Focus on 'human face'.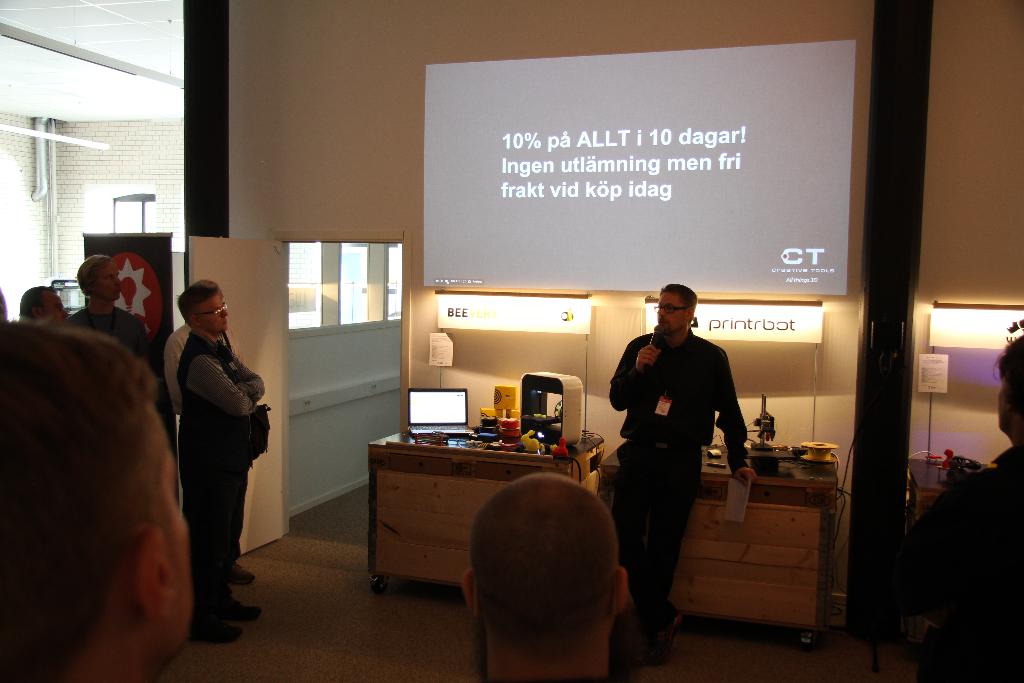
Focused at x1=196, y1=294, x2=230, y2=333.
